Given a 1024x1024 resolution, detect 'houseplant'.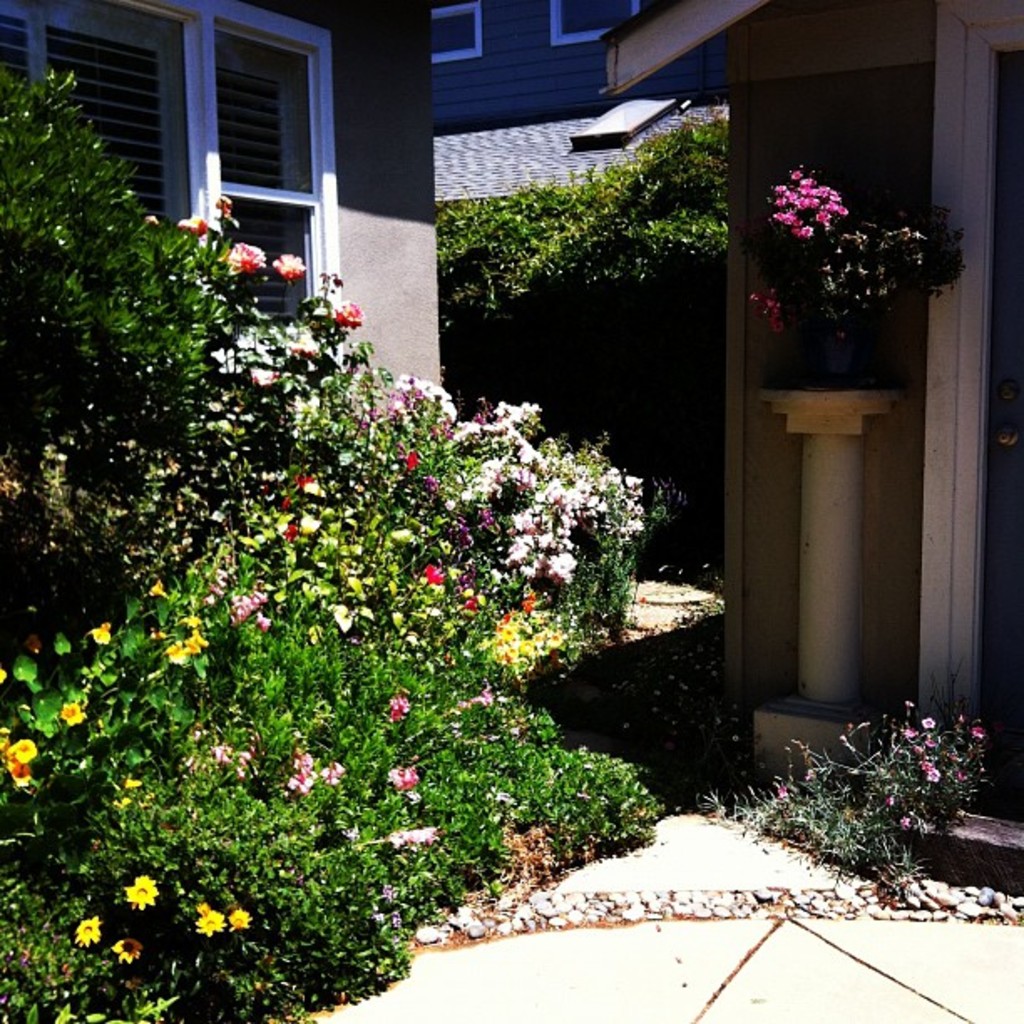
<box>741,162,902,393</box>.
